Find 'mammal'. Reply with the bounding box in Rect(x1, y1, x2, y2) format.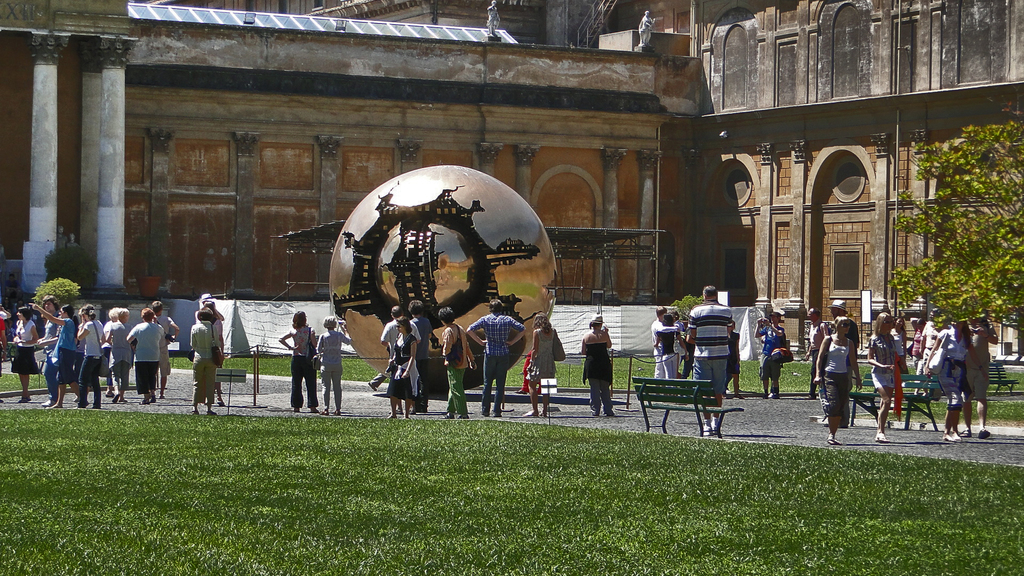
Rect(278, 308, 326, 406).
